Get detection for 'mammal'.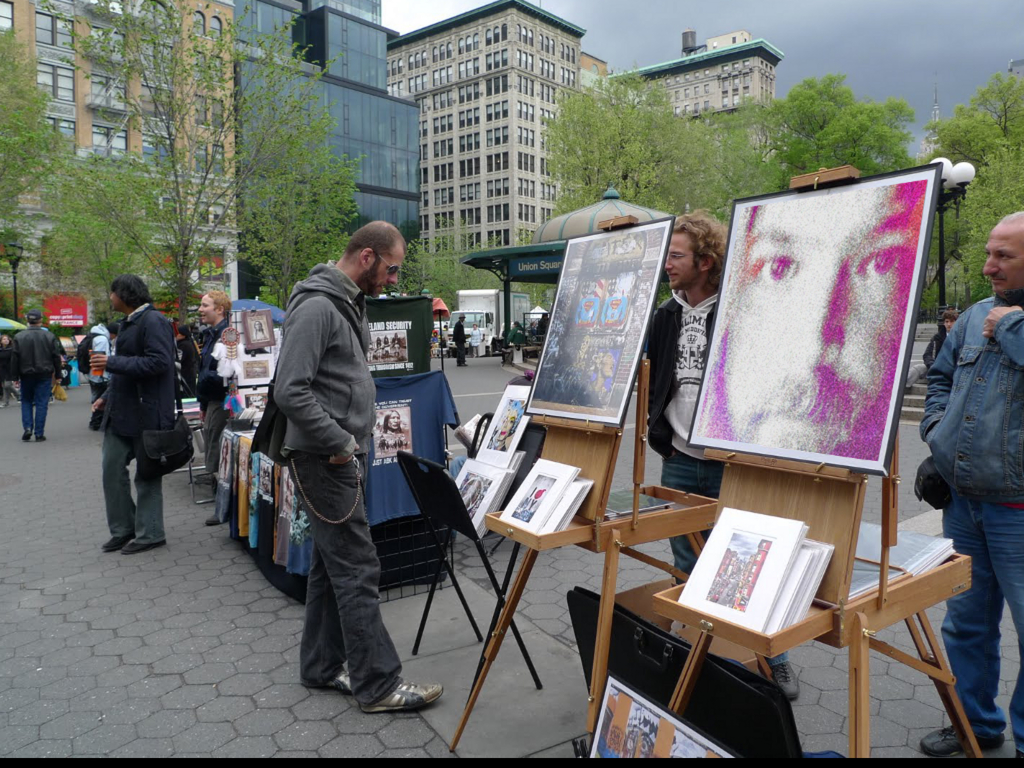
Detection: box=[694, 173, 926, 440].
